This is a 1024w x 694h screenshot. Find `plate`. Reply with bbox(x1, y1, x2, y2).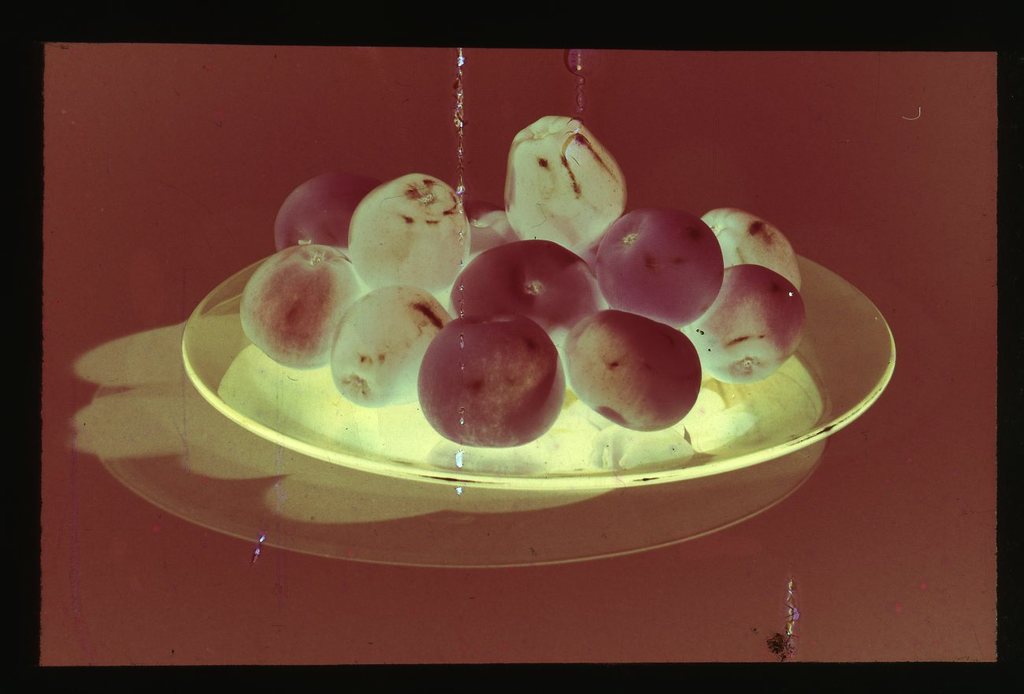
bbox(90, 347, 826, 566).
